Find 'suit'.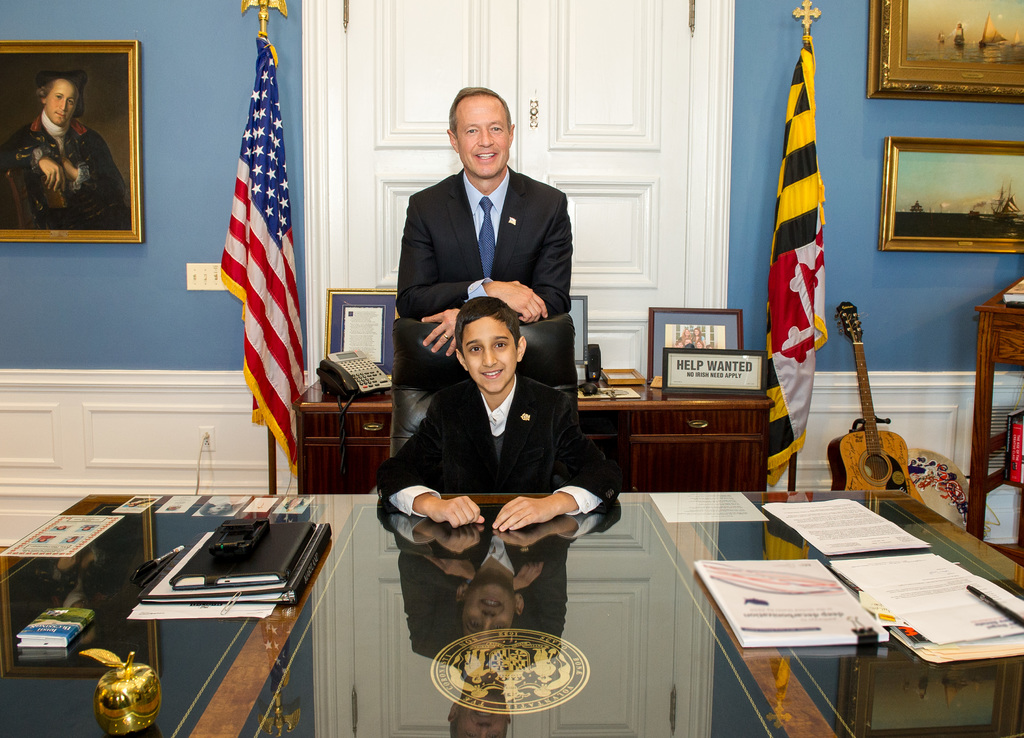
bbox=[376, 376, 627, 517].
